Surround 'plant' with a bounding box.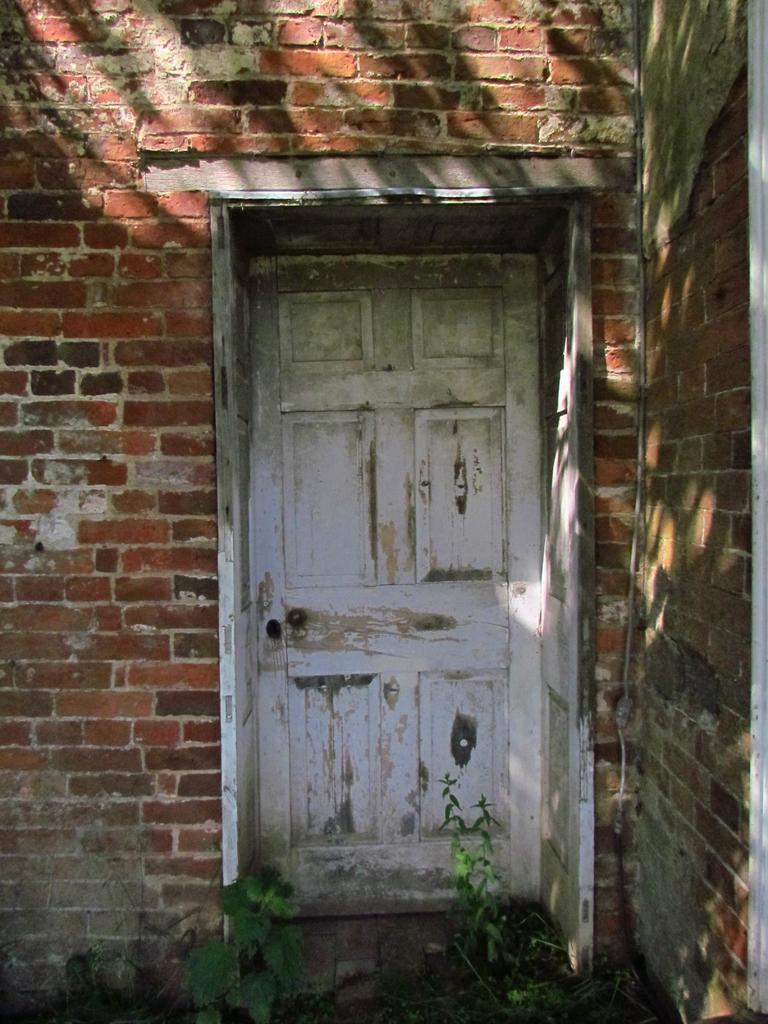
(427, 769, 570, 1005).
